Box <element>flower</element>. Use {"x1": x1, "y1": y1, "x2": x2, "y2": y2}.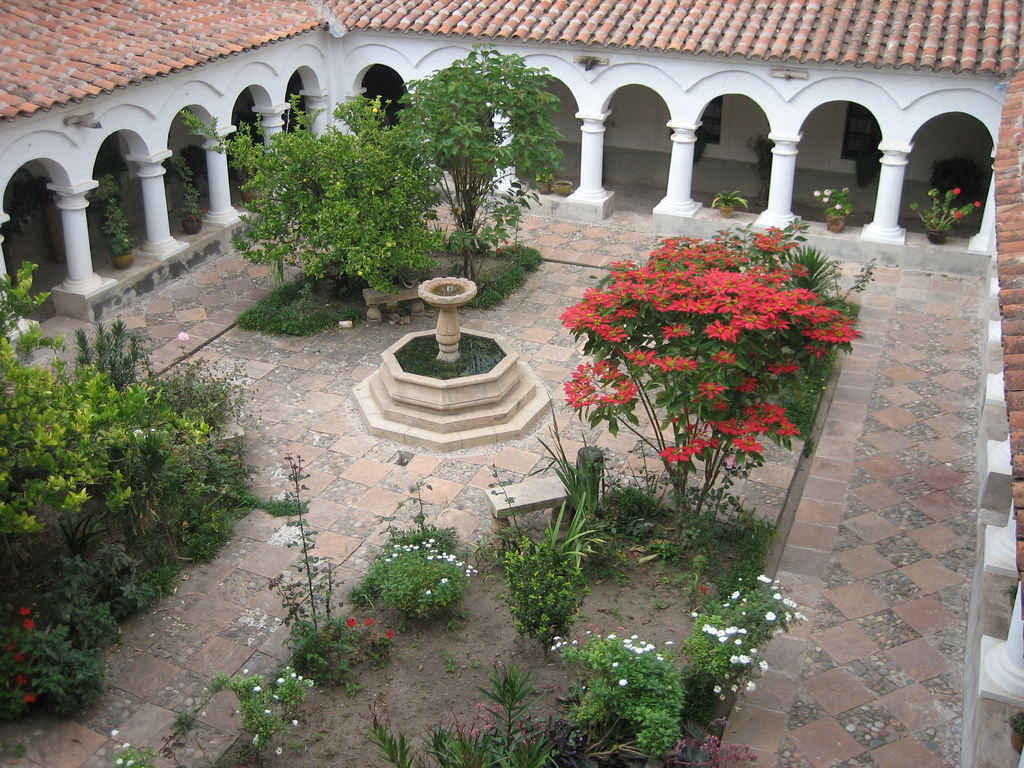
{"x1": 17, "y1": 673, "x2": 26, "y2": 683}.
